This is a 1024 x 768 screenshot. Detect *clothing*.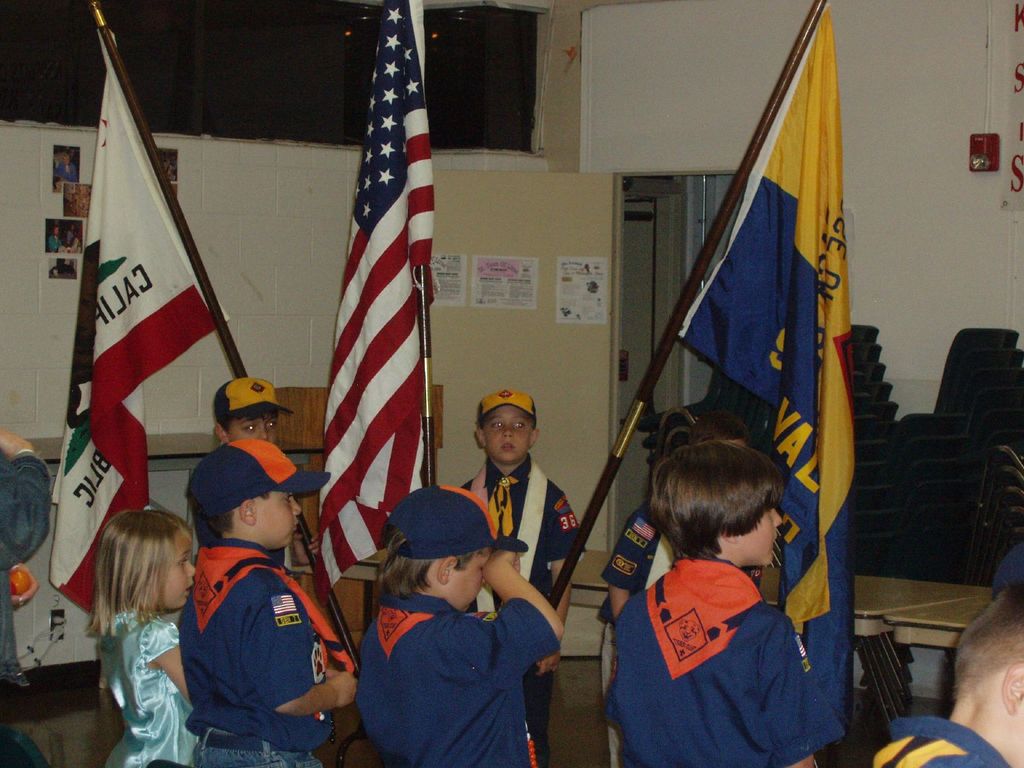
x1=463 y1=449 x2=583 y2=766.
